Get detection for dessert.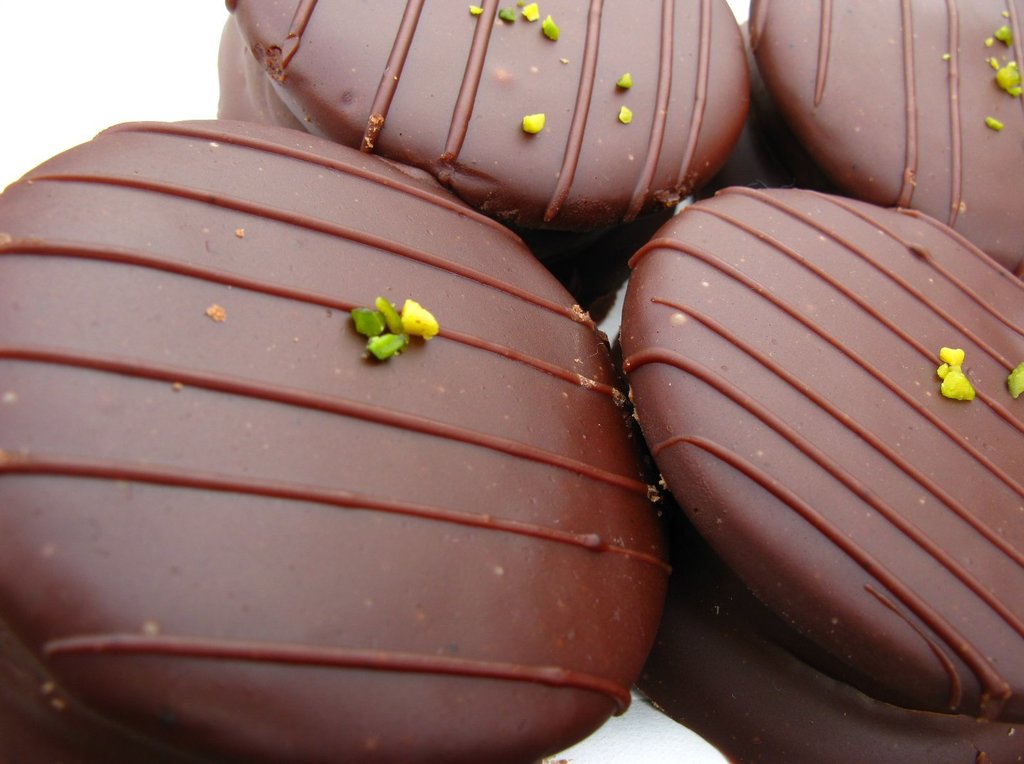
Detection: bbox(223, 0, 755, 321).
